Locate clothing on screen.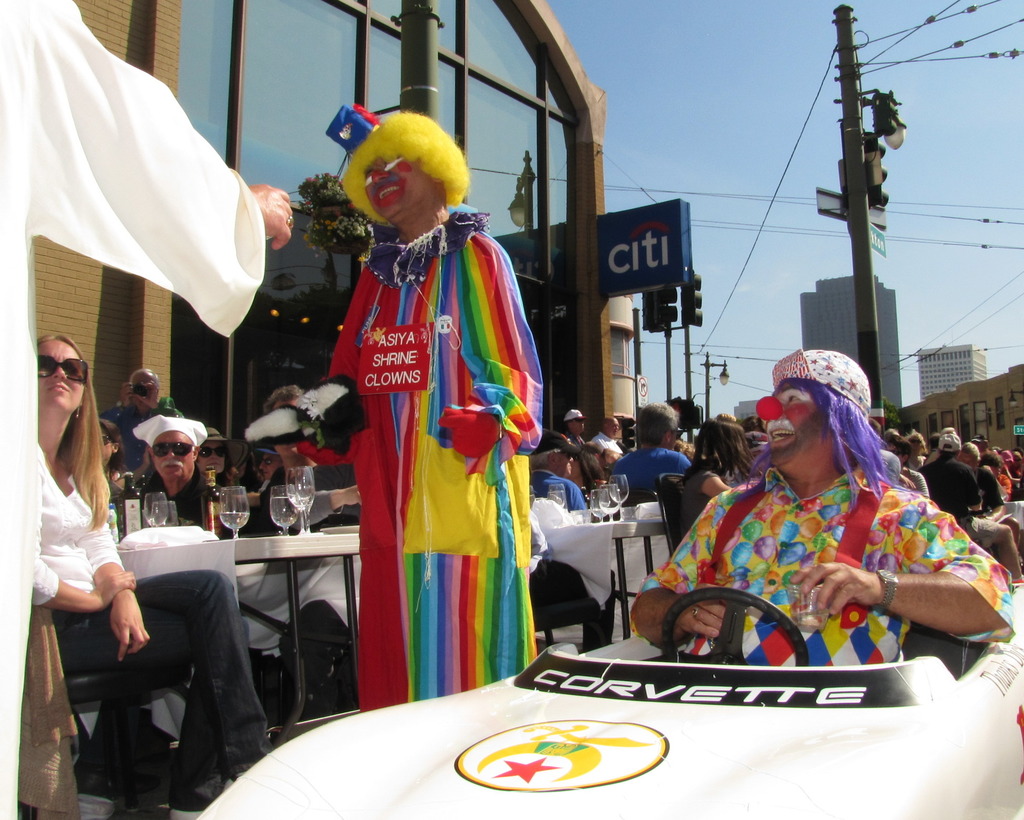
On screen at (106, 394, 182, 471).
